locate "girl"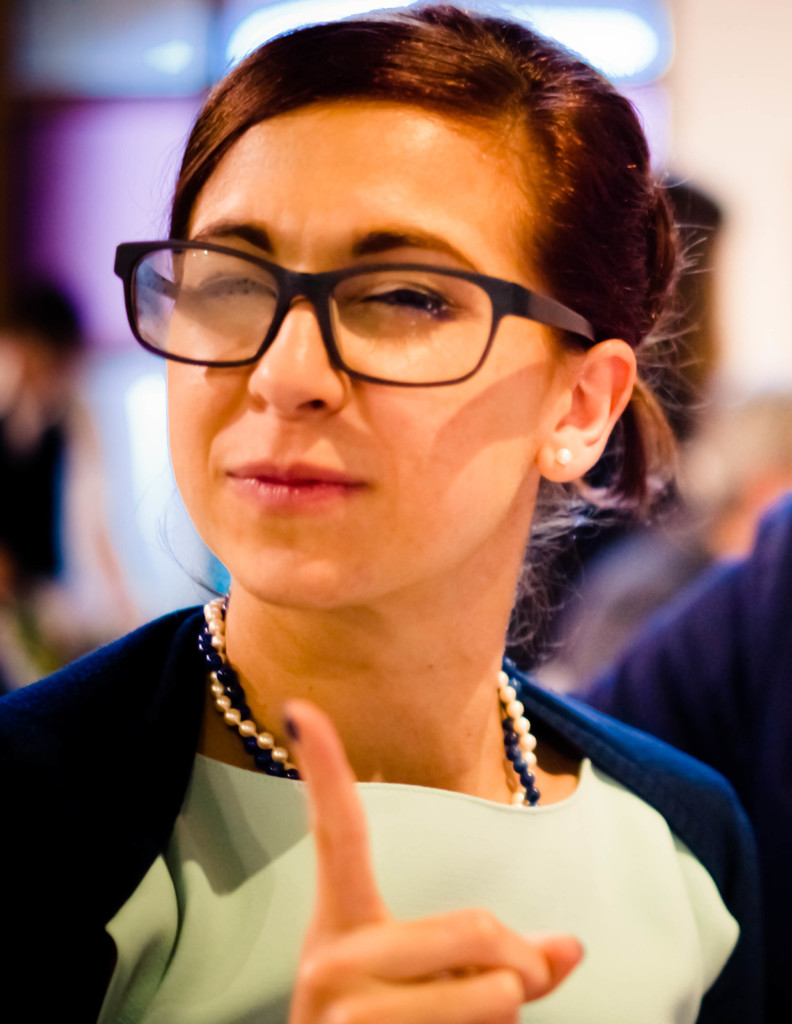
bbox(0, 0, 791, 1023)
